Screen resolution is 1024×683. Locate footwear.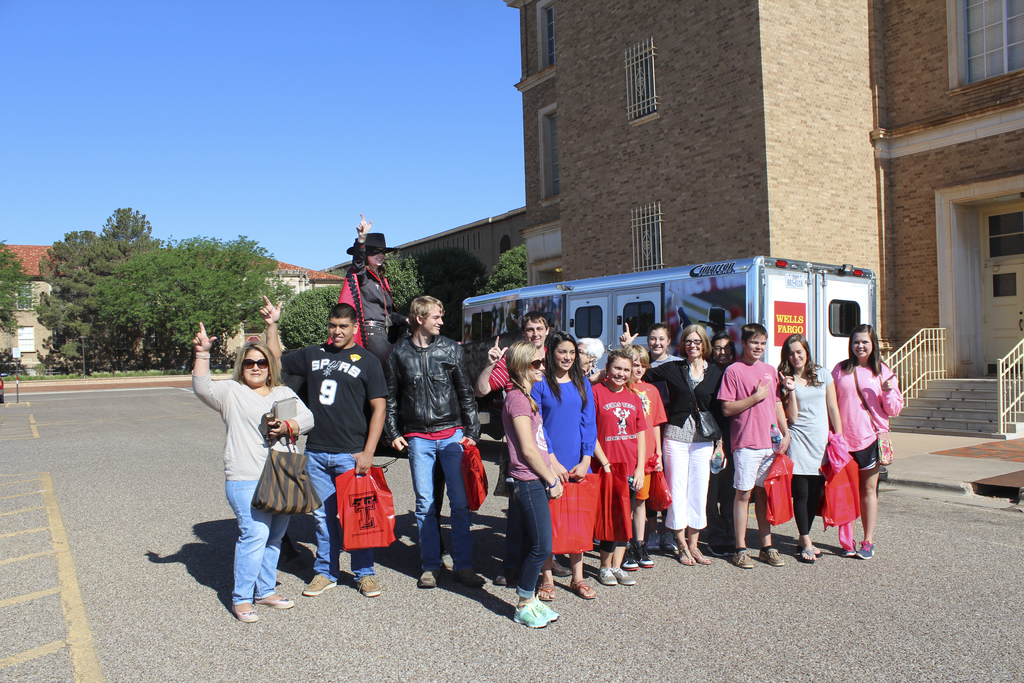
(492, 584, 561, 638).
